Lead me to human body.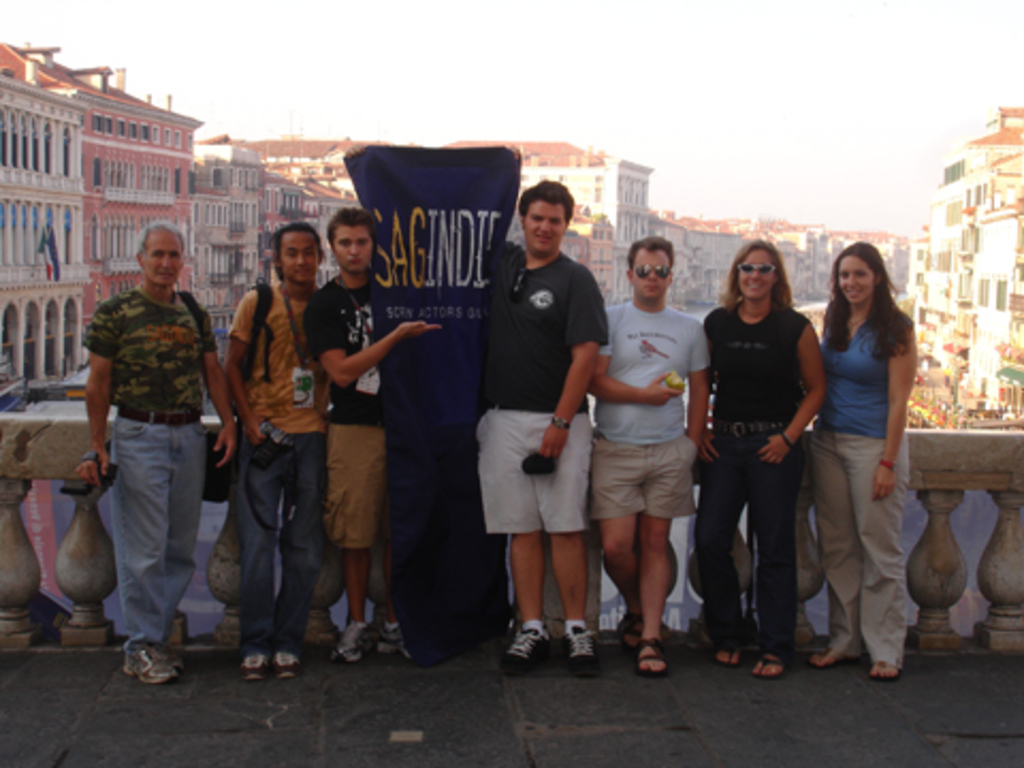
Lead to box(698, 303, 830, 672).
